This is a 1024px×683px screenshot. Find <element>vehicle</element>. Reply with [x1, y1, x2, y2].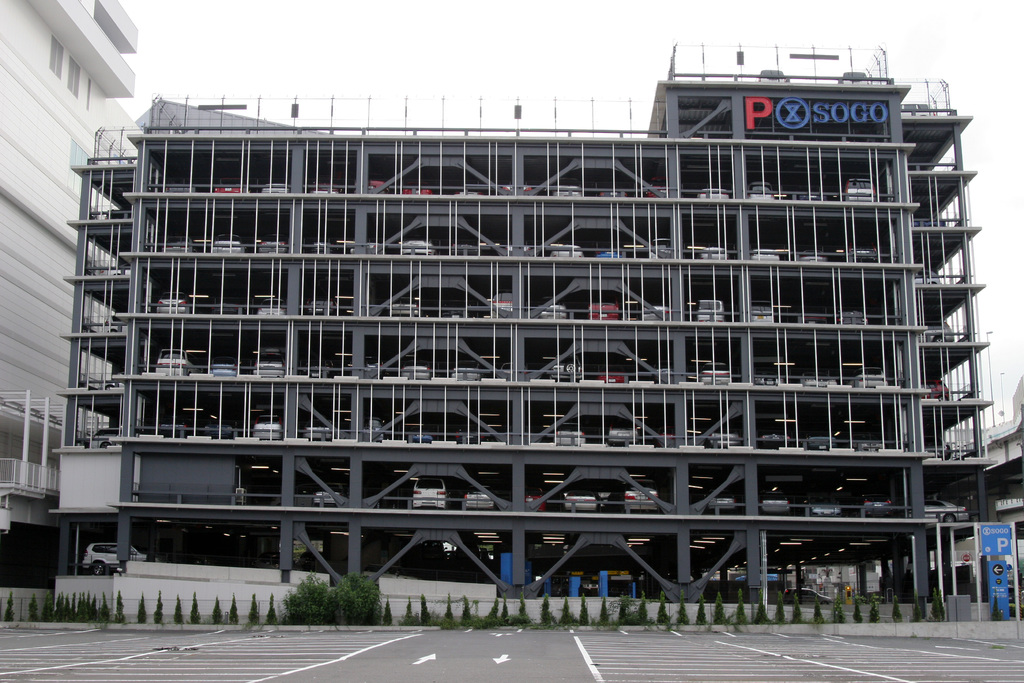
[764, 490, 790, 514].
